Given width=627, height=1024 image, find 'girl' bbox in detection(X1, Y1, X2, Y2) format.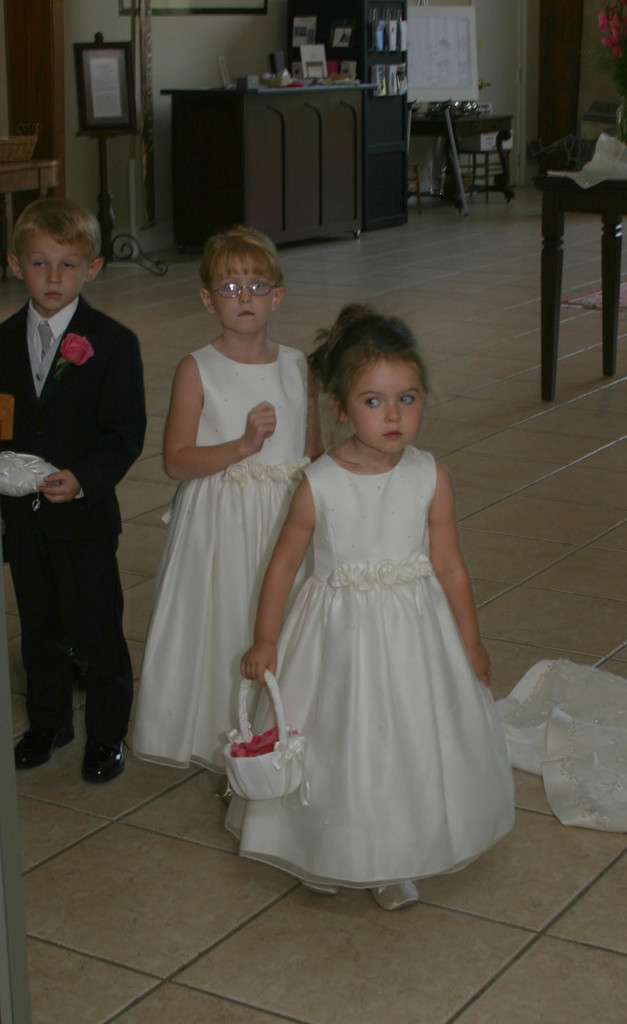
detection(127, 226, 327, 793).
